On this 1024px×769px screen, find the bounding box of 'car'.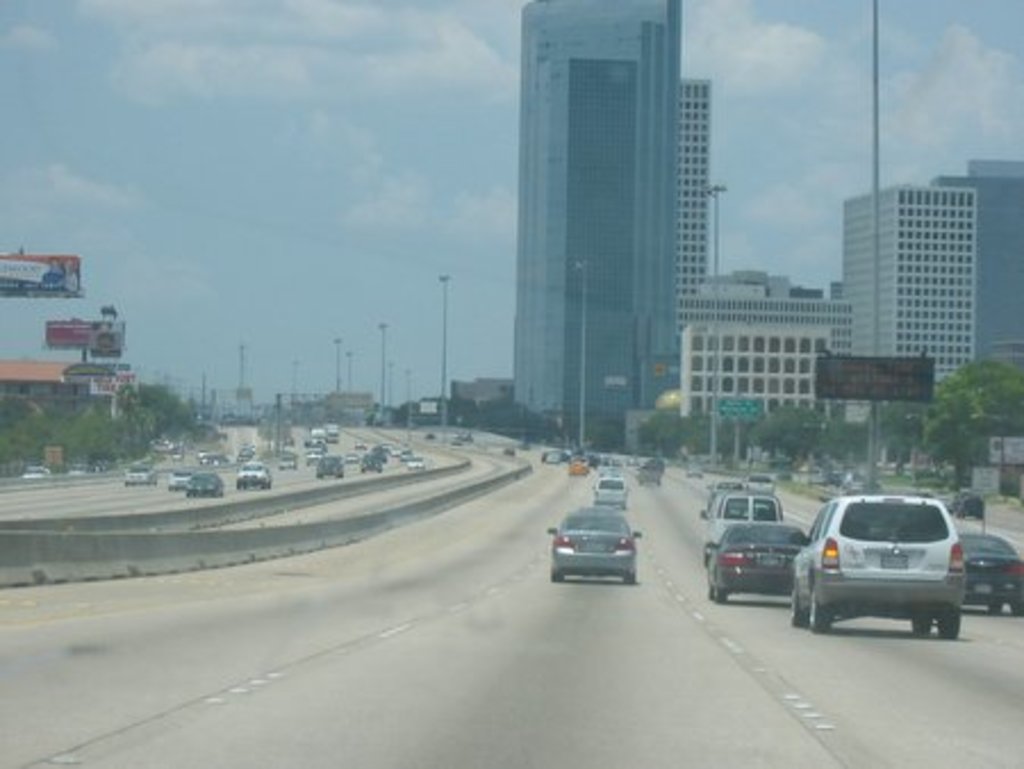
Bounding box: l=963, t=528, r=1022, b=617.
